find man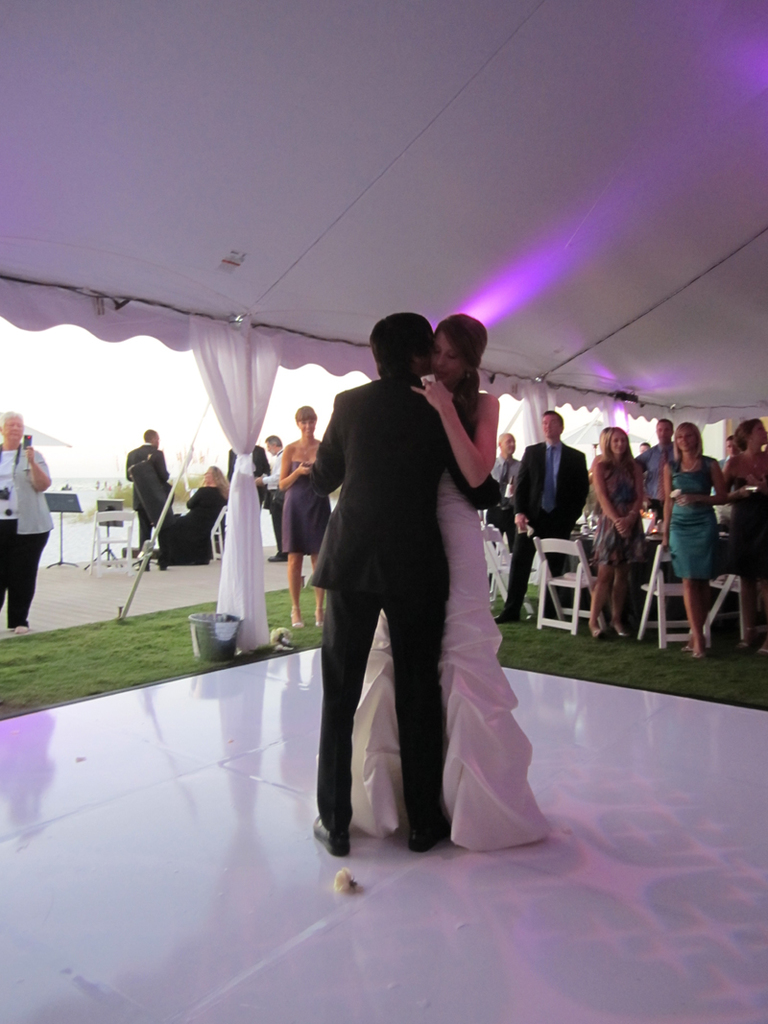
x1=123 y1=424 x2=175 y2=570
